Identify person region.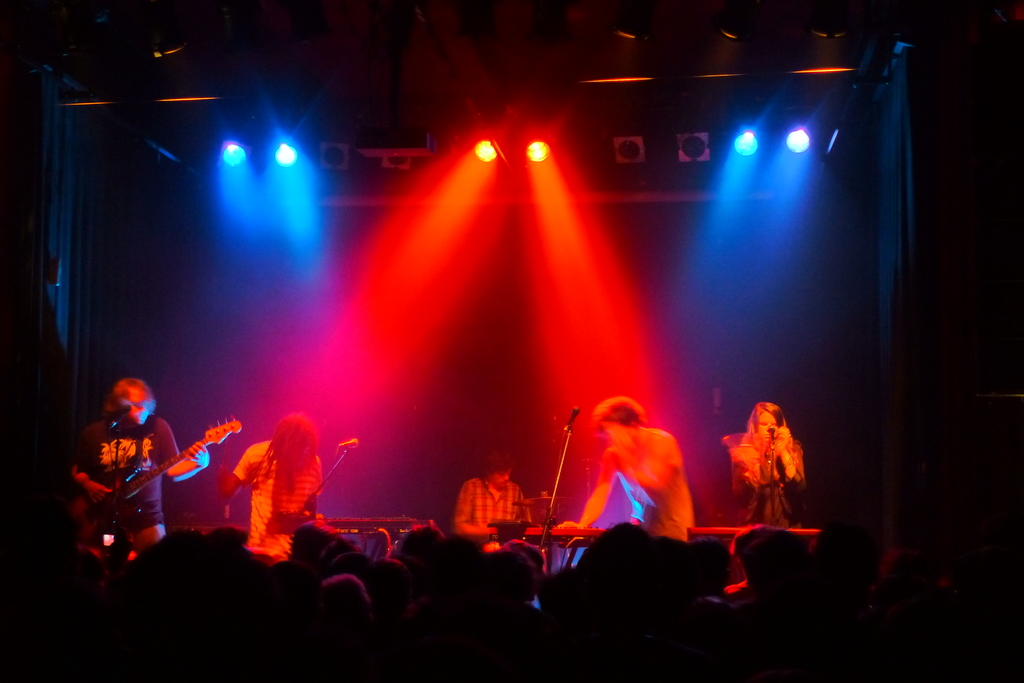
Region: x1=719 y1=400 x2=812 y2=530.
